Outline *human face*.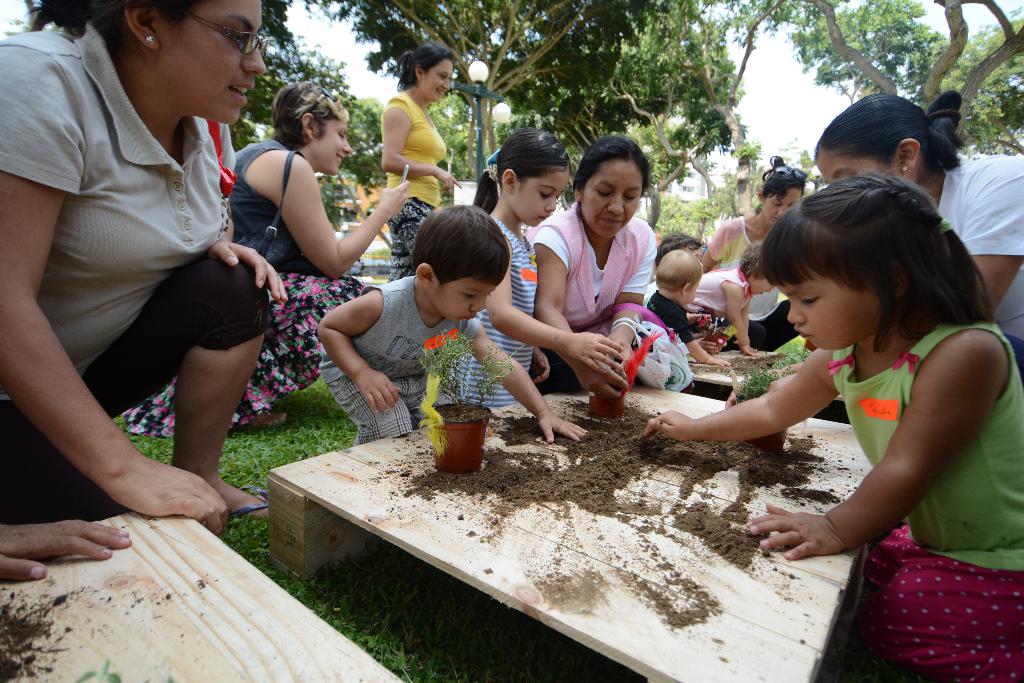
Outline: detection(423, 60, 448, 104).
